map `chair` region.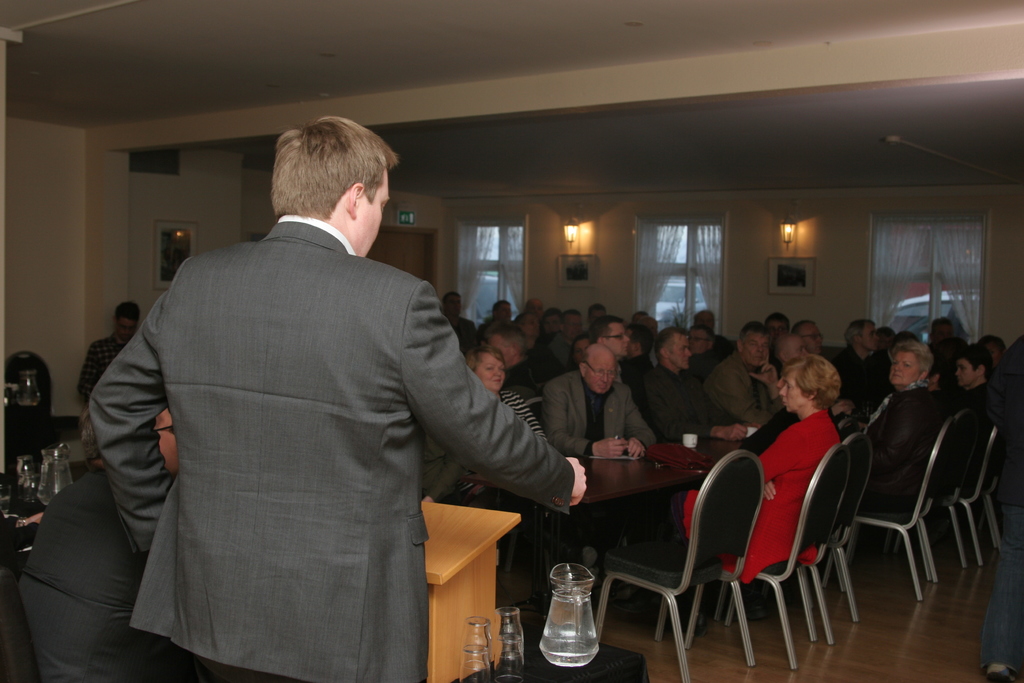
Mapped to pyautogui.locateOnScreen(524, 395, 541, 428).
